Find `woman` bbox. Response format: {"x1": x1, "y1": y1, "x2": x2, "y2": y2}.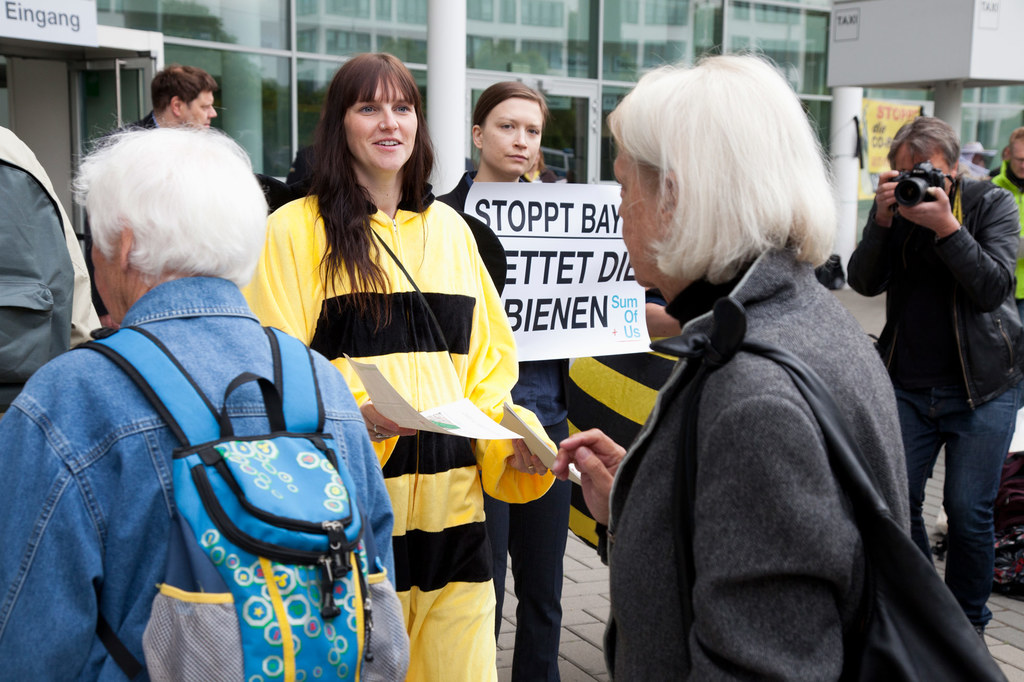
{"x1": 433, "y1": 74, "x2": 579, "y2": 681}.
